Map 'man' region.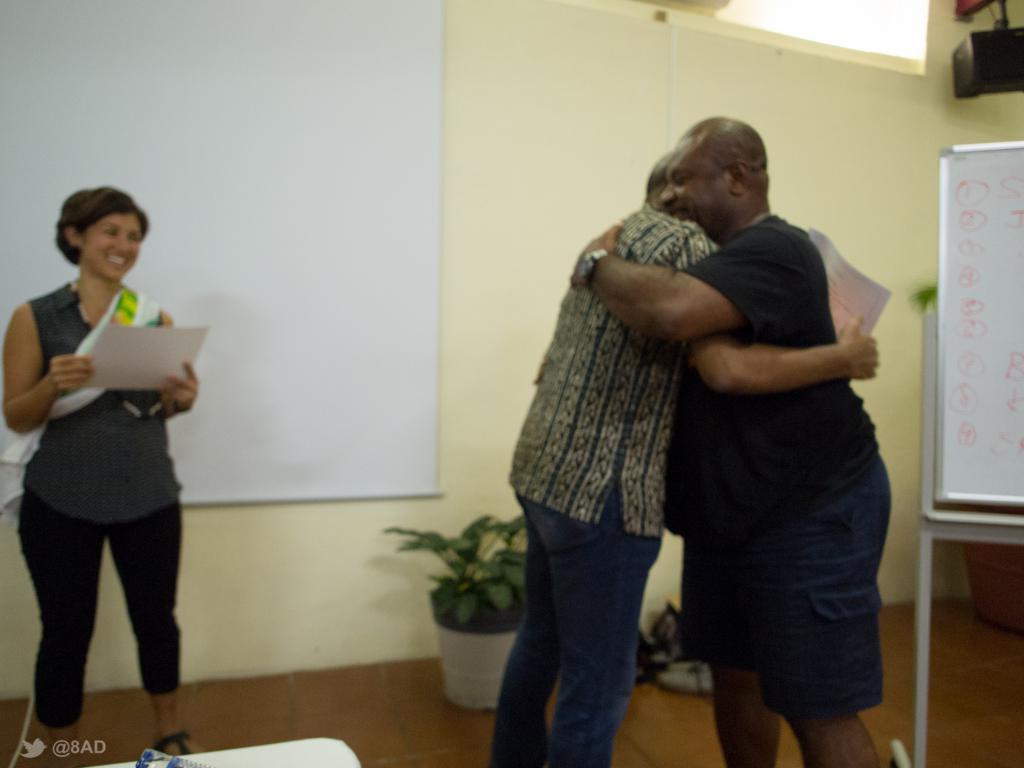
Mapped to {"x1": 572, "y1": 115, "x2": 913, "y2": 767}.
